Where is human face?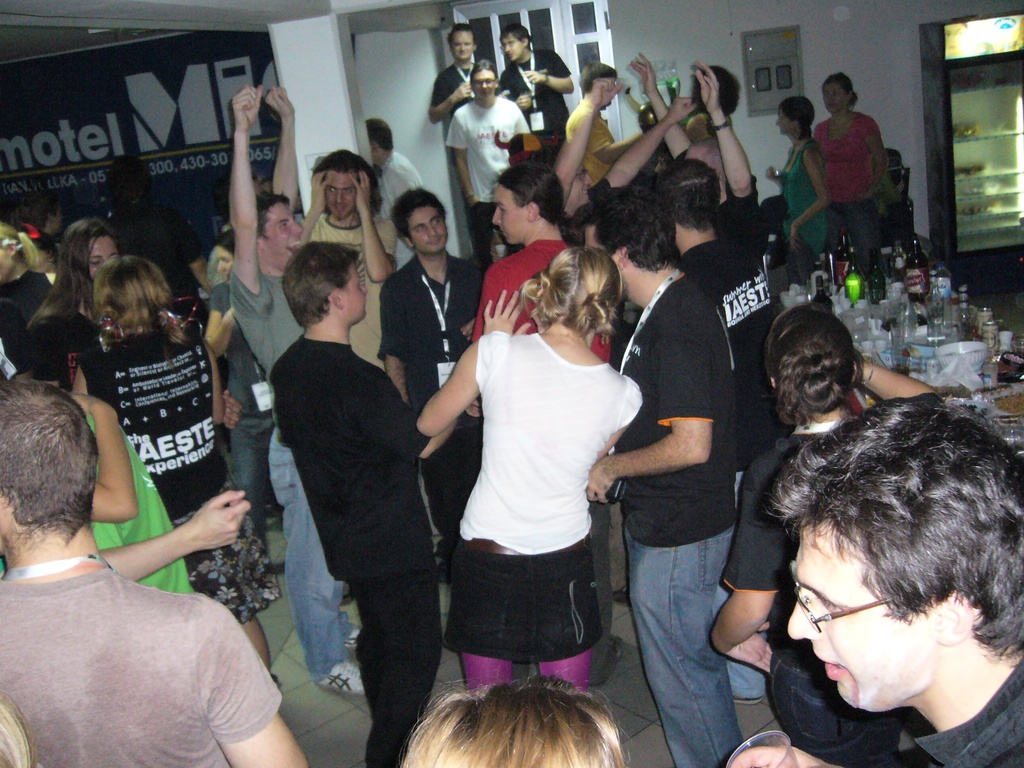
218, 246, 232, 281.
